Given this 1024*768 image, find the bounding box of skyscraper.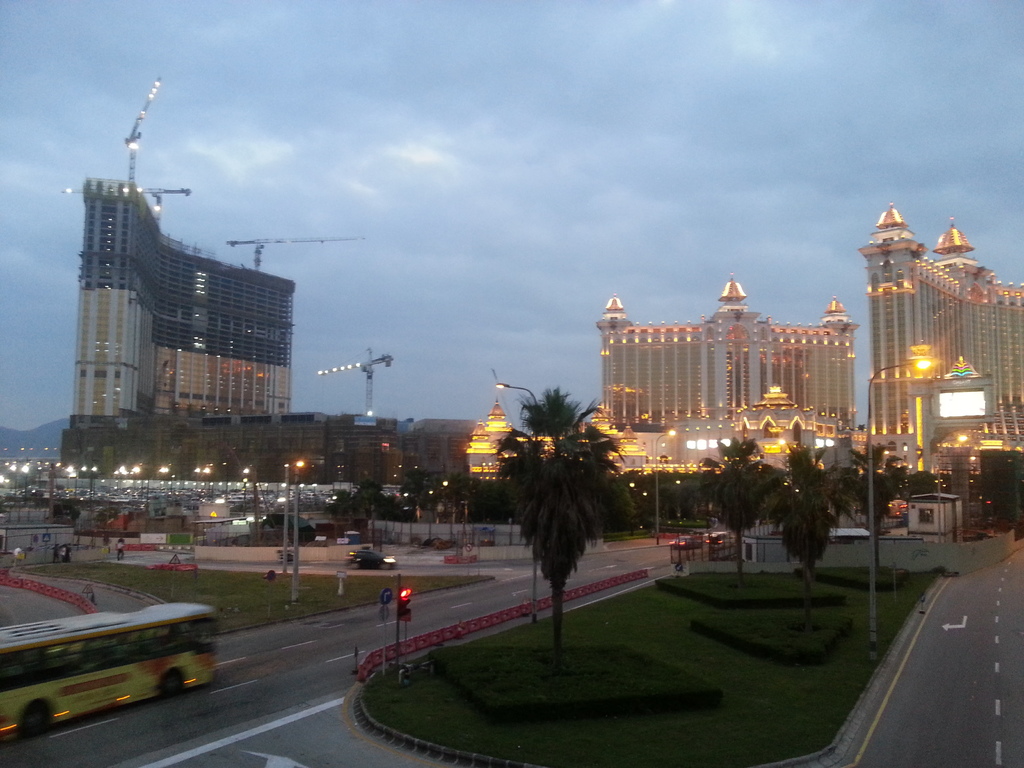
pyautogui.locateOnScreen(848, 198, 1005, 461).
